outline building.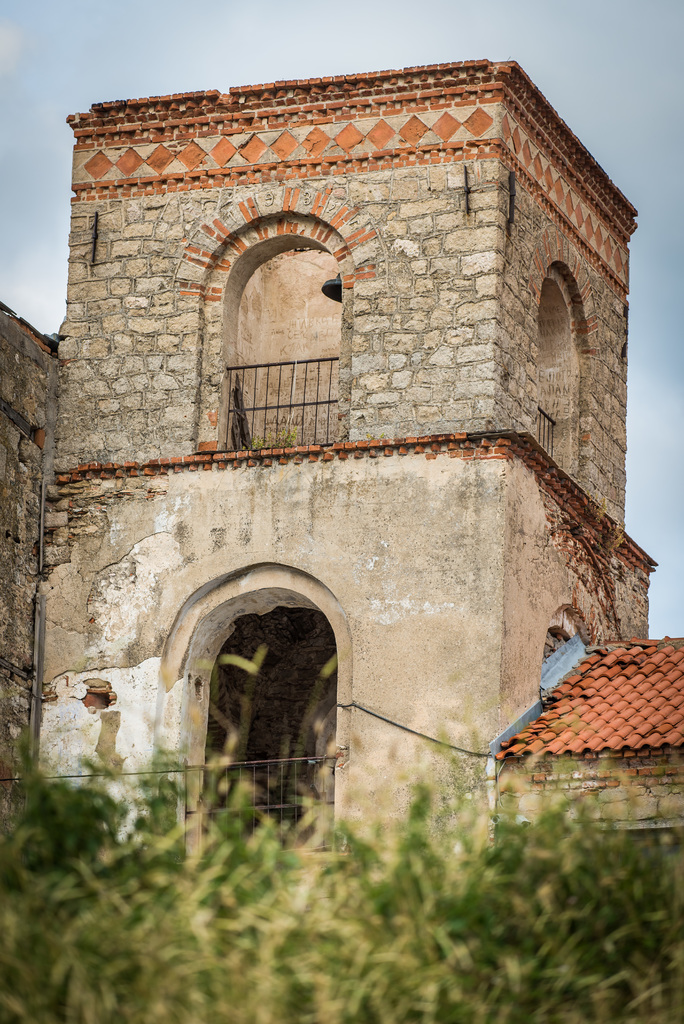
Outline: bbox=(0, 63, 683, 879).
